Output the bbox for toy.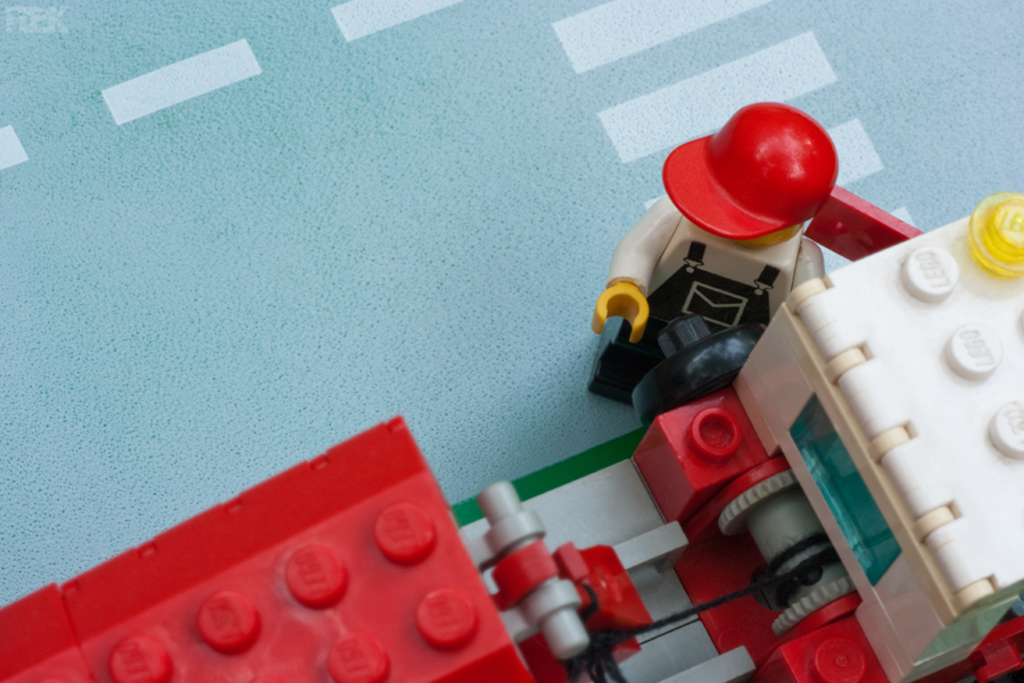
l=641, t=197, r=1023, b=682.
